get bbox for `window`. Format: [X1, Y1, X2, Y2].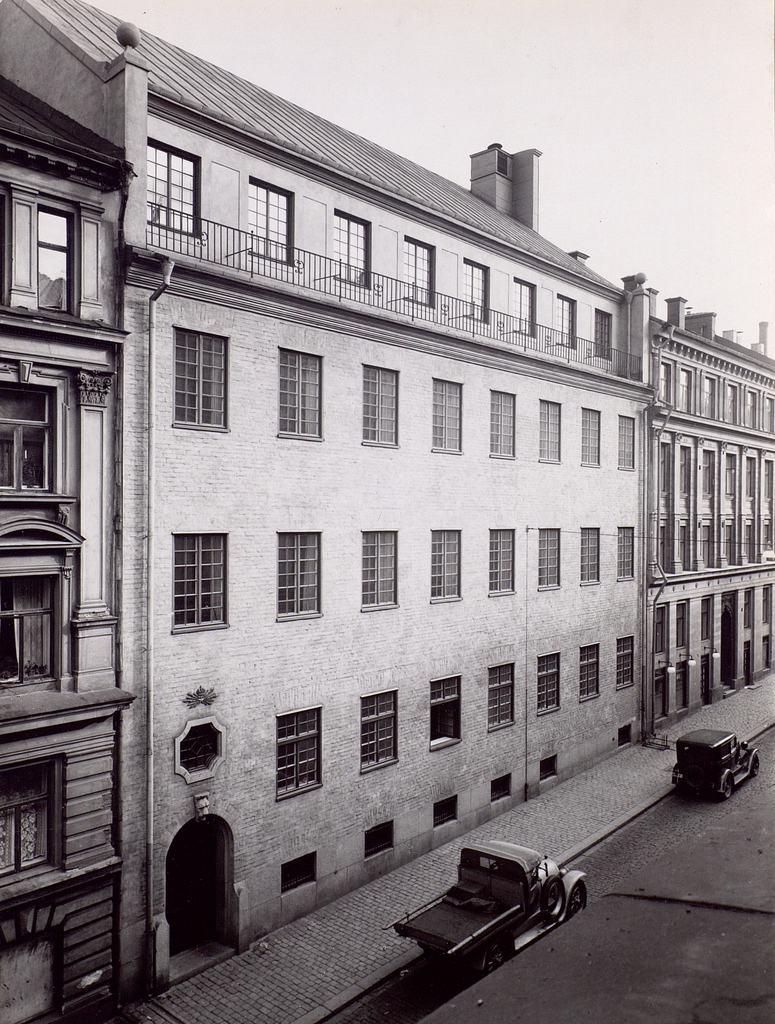
[739, 590, 757, 636].
